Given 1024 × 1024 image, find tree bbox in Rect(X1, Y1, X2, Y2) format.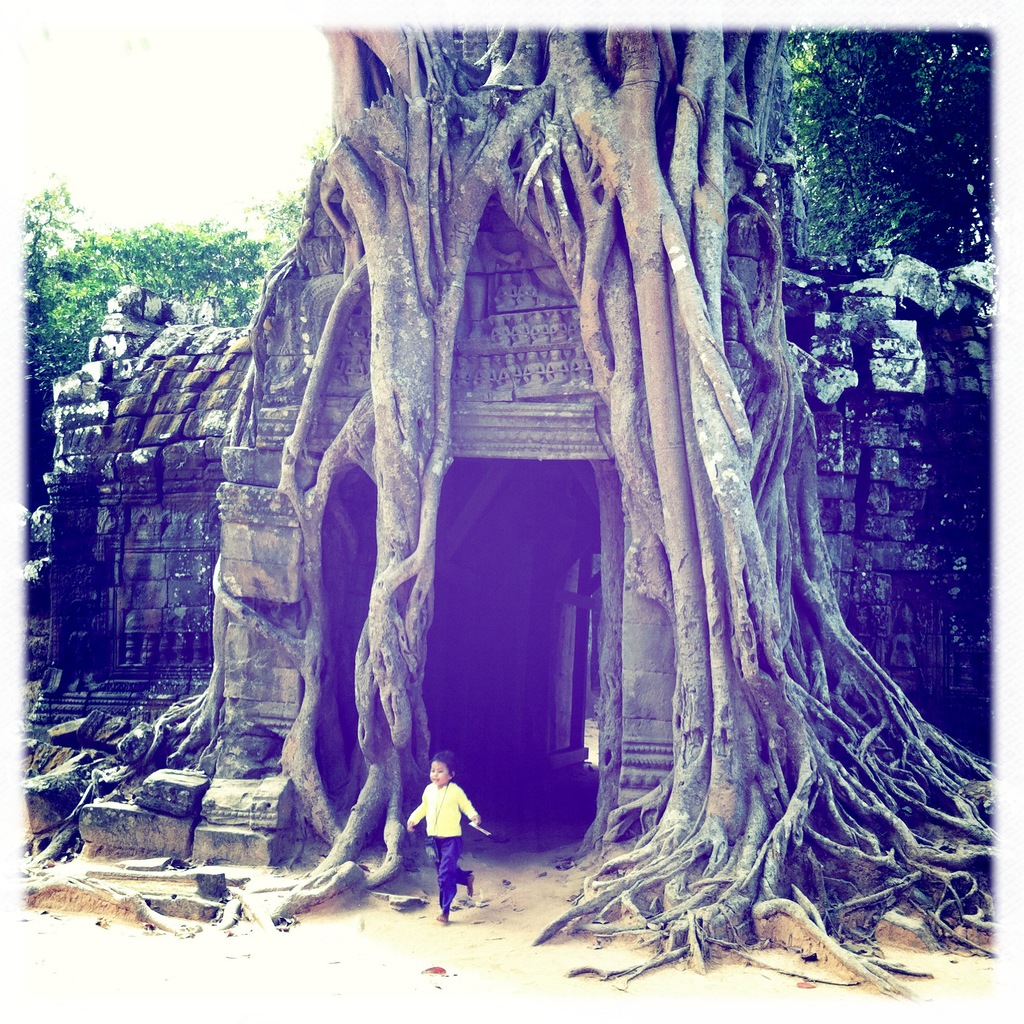
Rect(22, 182, 303, 397).
